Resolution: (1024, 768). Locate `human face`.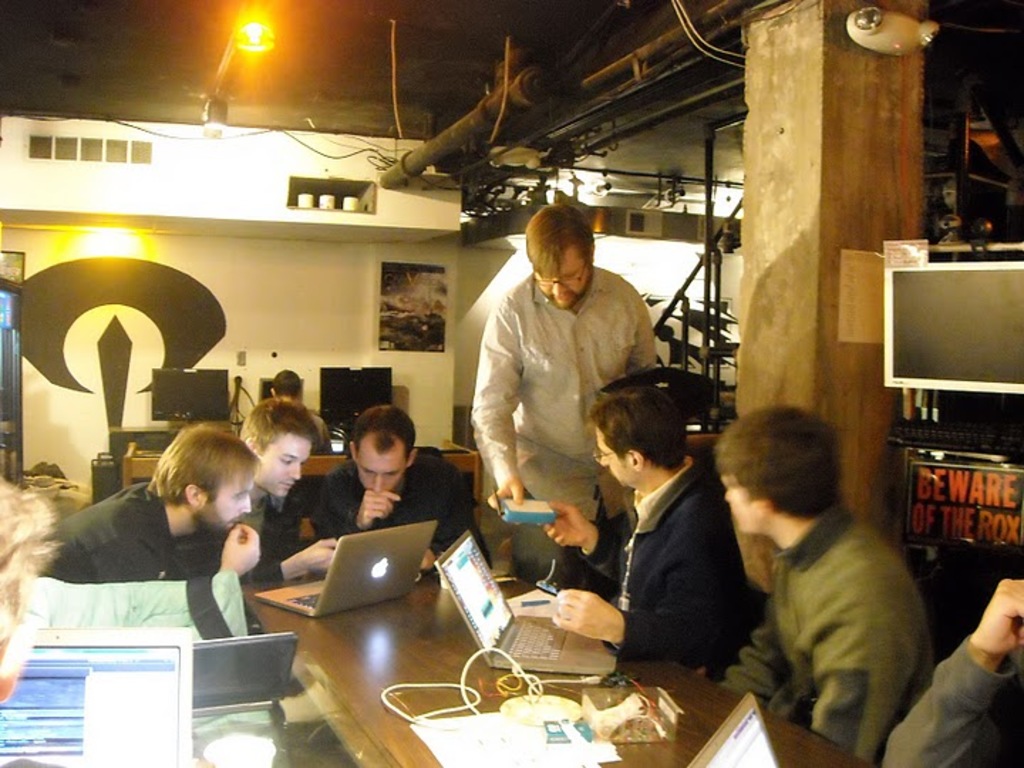
bbox=(260, 427, 311, 498).
